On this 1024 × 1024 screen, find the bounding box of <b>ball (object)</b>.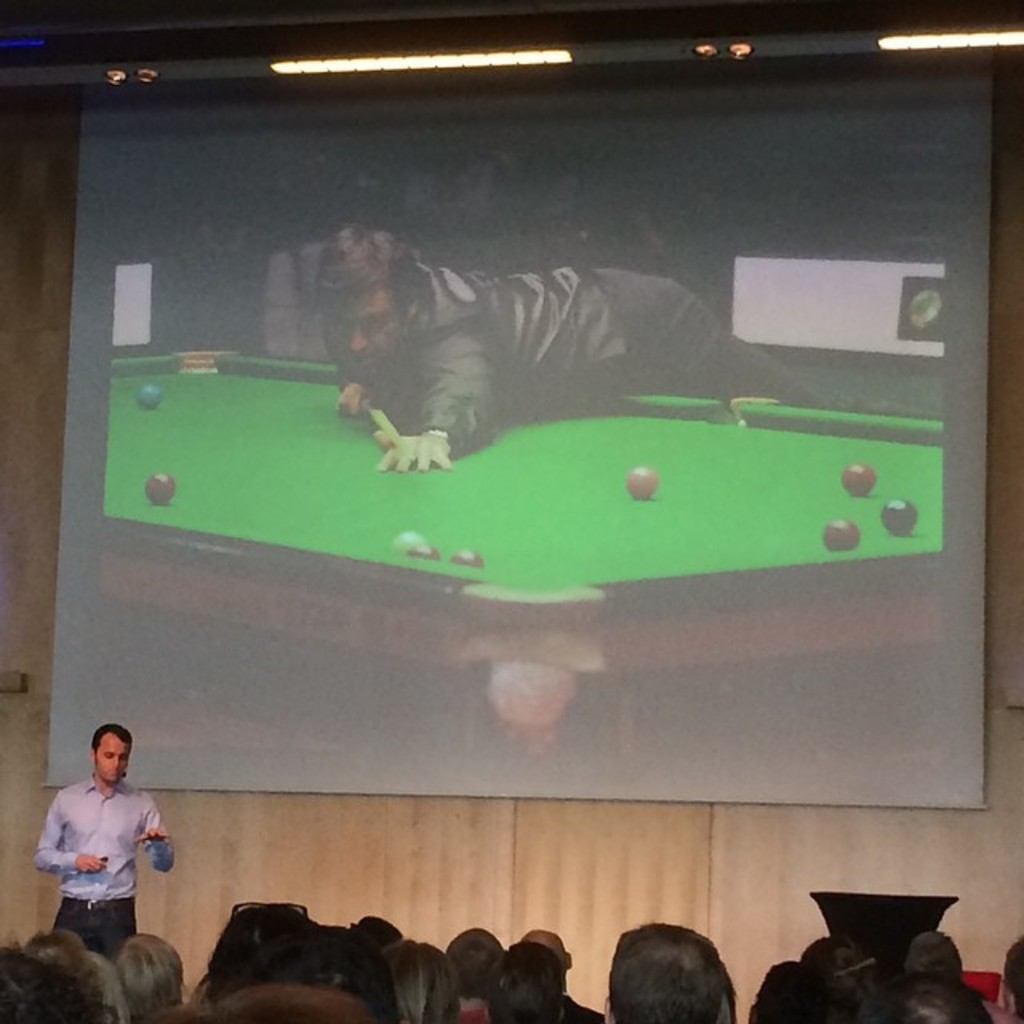
Bounding box: bbox=[454, 549, 482, 566].
